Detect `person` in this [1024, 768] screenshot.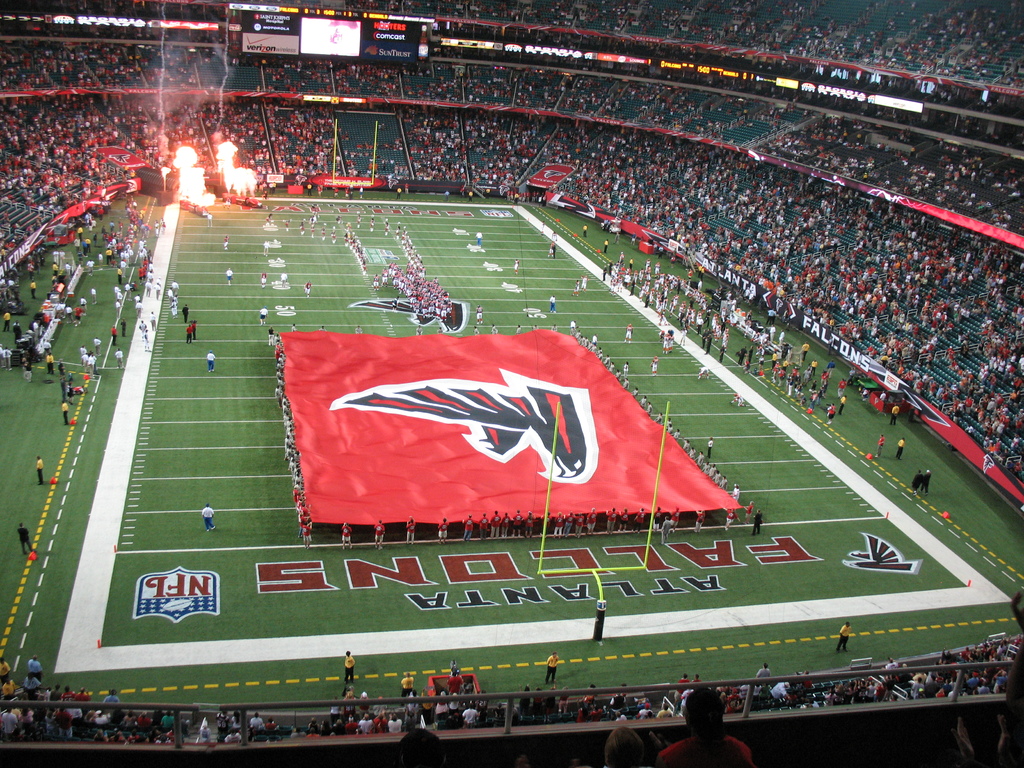
Detection: detection(660, 685, 760, 767).
